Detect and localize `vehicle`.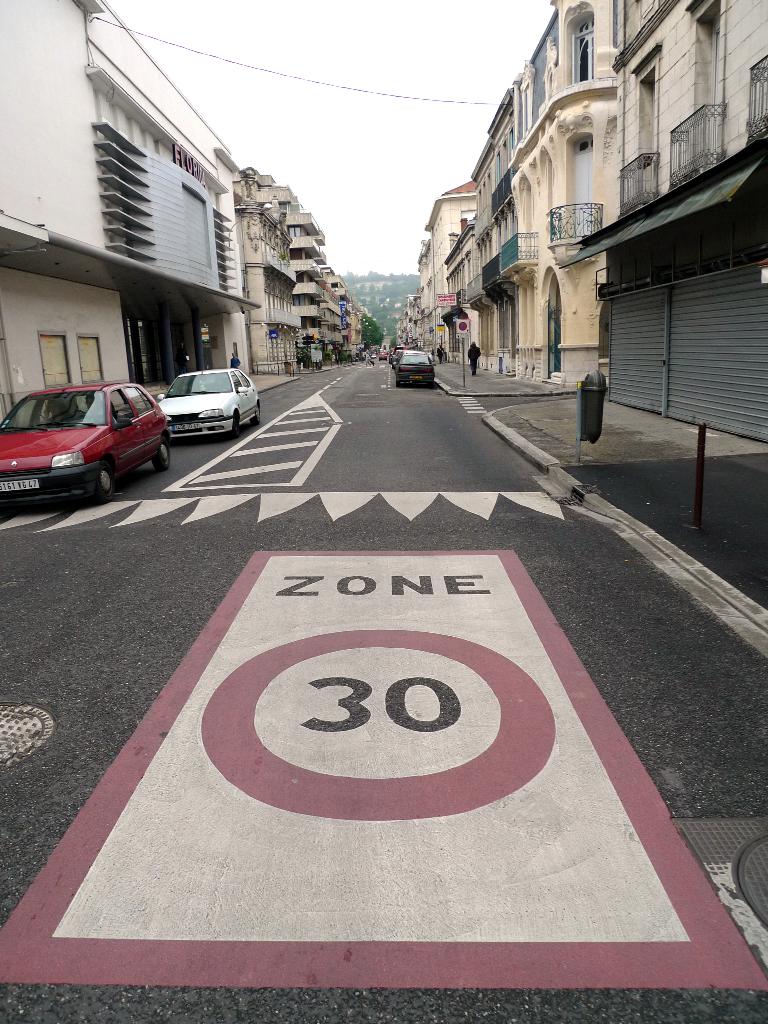
Localized at x1=390, y1=351, x2=435, y2=388.
